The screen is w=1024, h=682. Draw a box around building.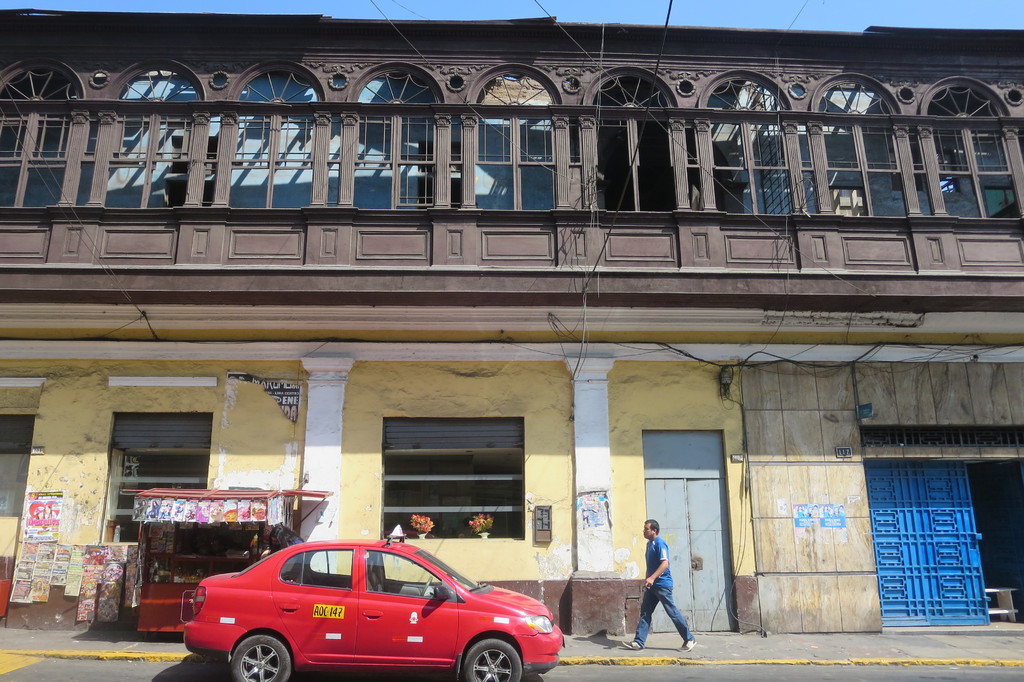
(left=0, top=1, right=1023, bottom=638).
